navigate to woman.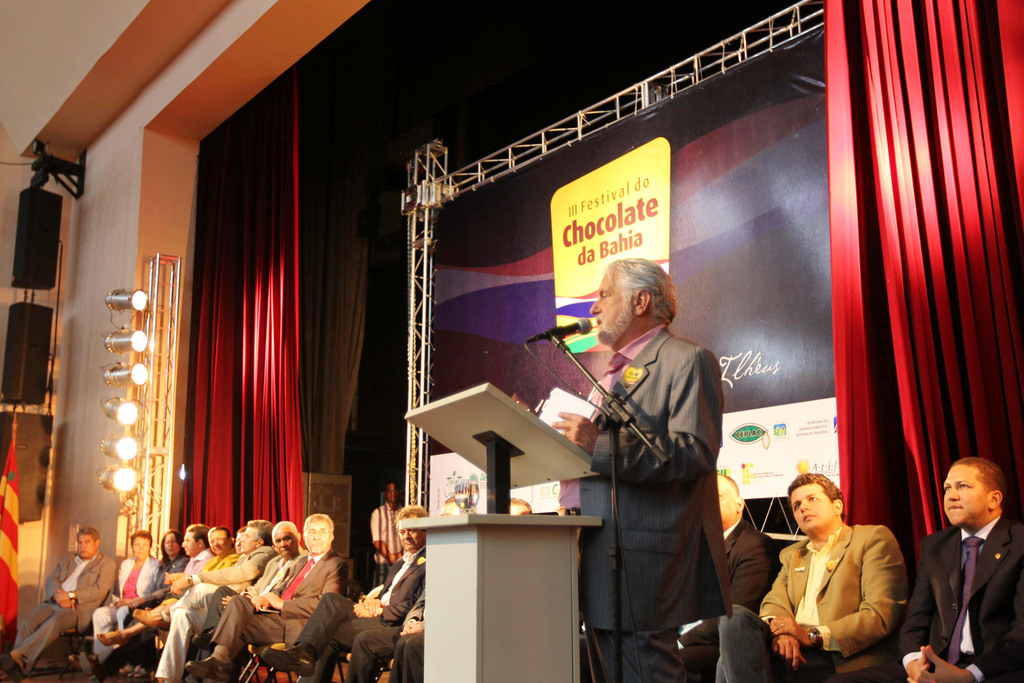
Navigation target: pyautogui.locateOnScreen(81, 525, 193, 682).
